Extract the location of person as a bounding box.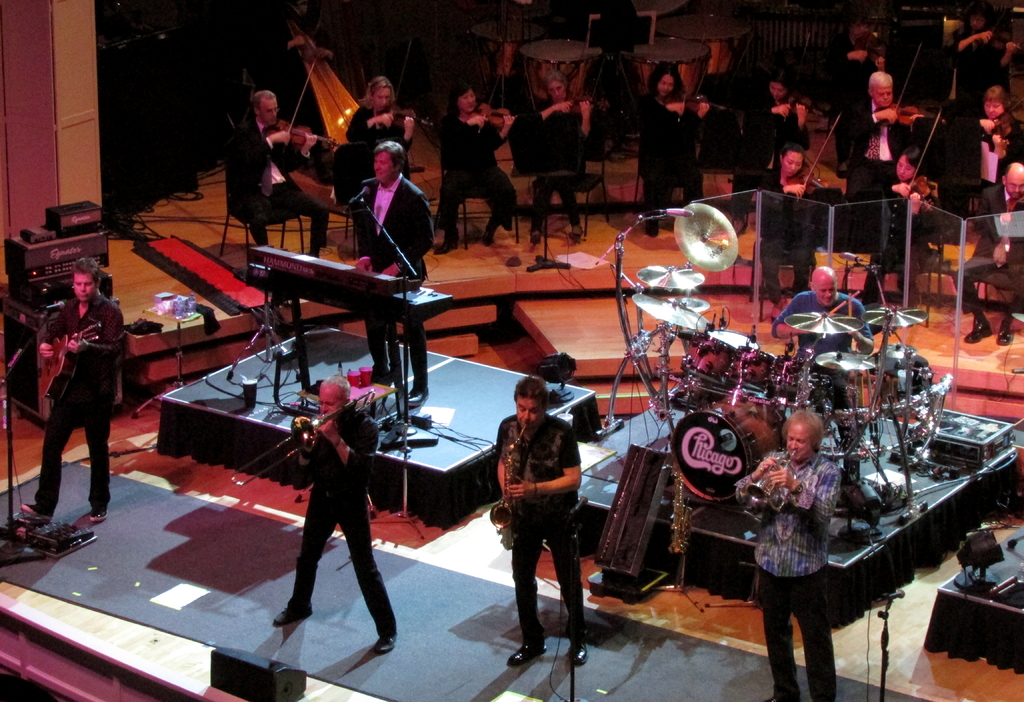
BBox(348, 67, 413, 187).
